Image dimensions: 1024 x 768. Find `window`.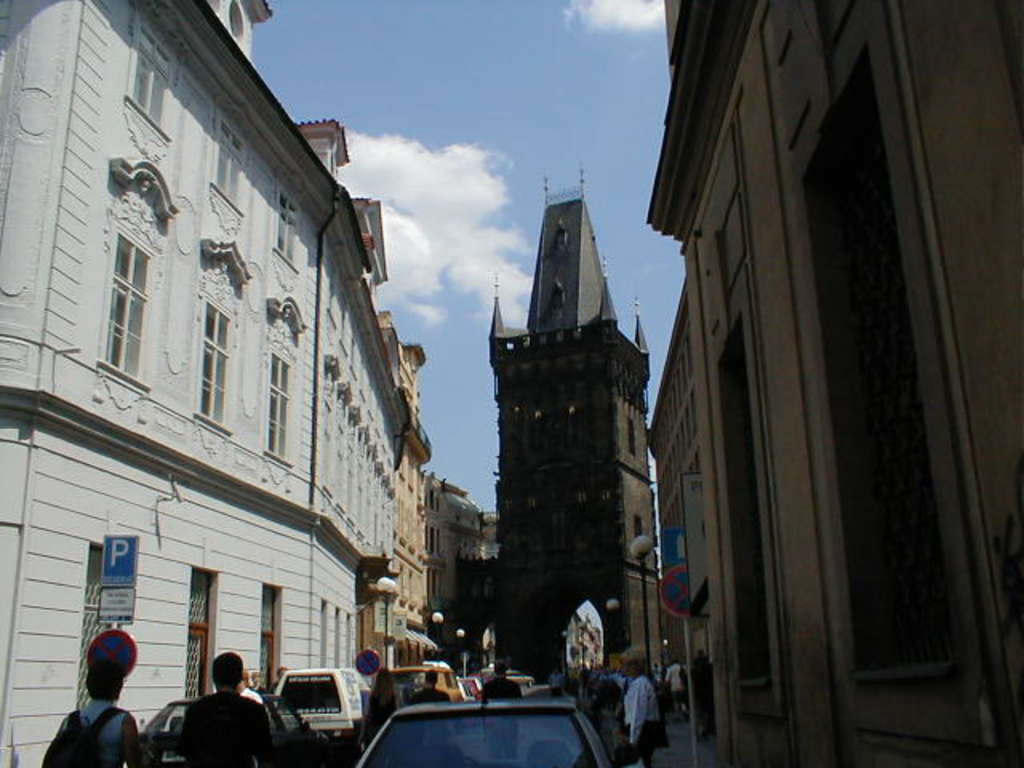
[320, 594, 326, 666].
